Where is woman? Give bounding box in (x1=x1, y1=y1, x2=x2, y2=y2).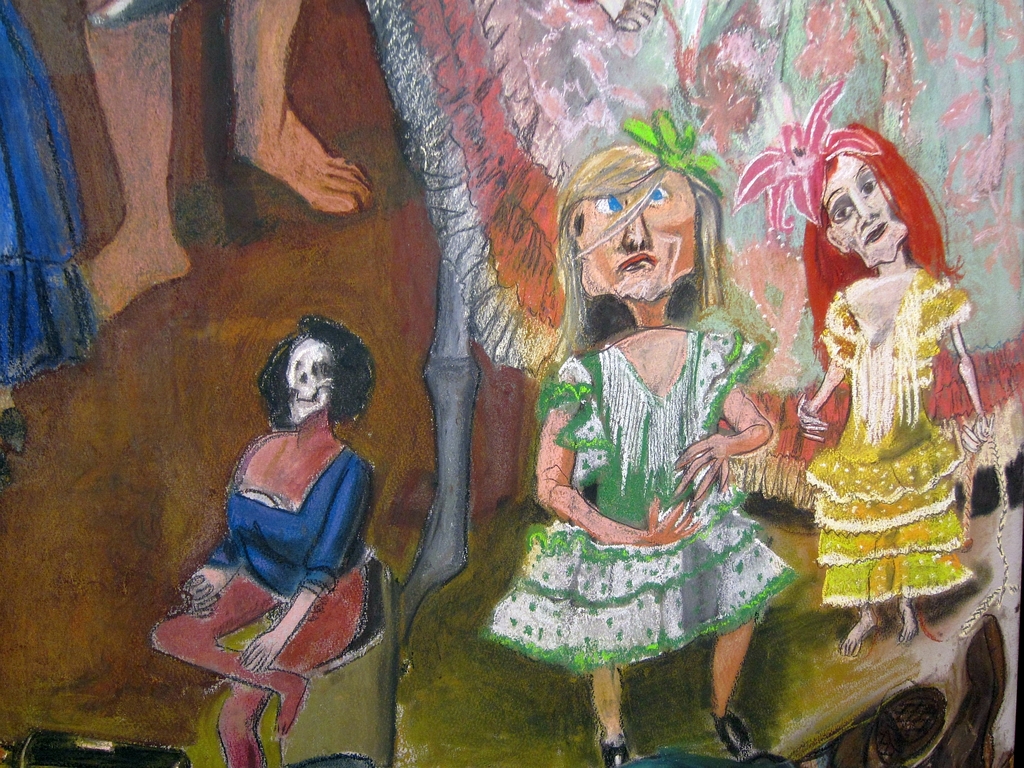
(x1=119, y1=314, x2=380, y2=767).
